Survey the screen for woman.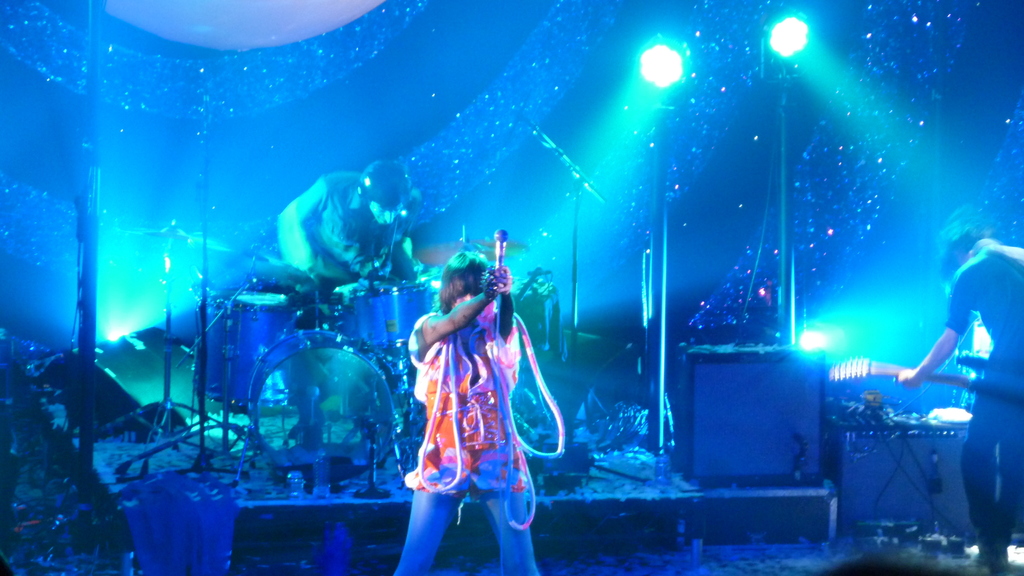
Survey found: locate(385, 222, 568, 561).
